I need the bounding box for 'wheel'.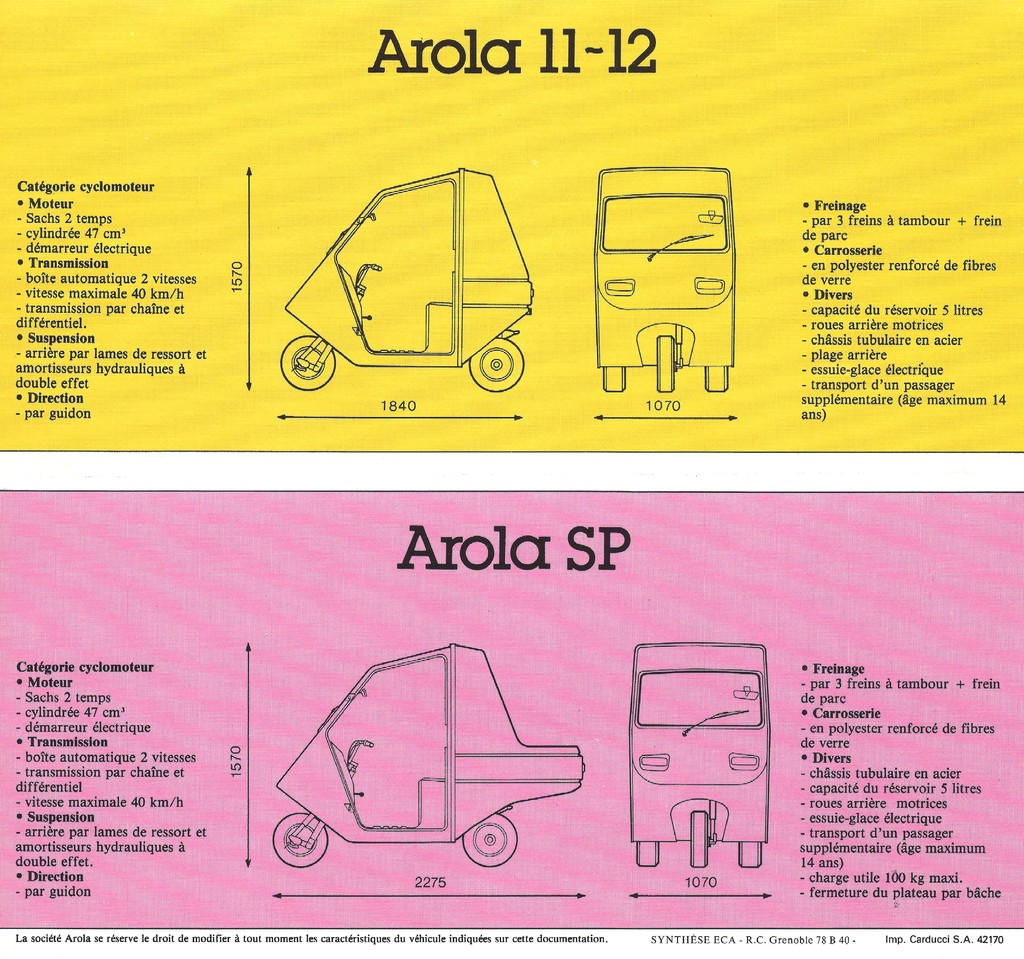
Here it is: l=656, t=336, r=677, b=390.
